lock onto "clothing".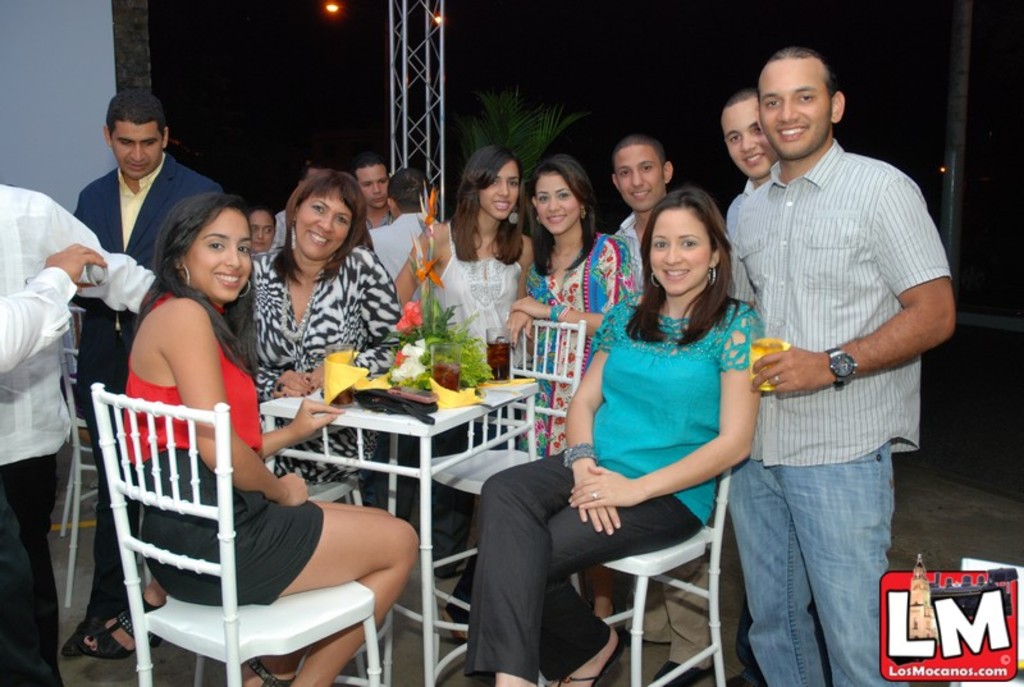
Locked: select_region(727, 138, 947, 686).
